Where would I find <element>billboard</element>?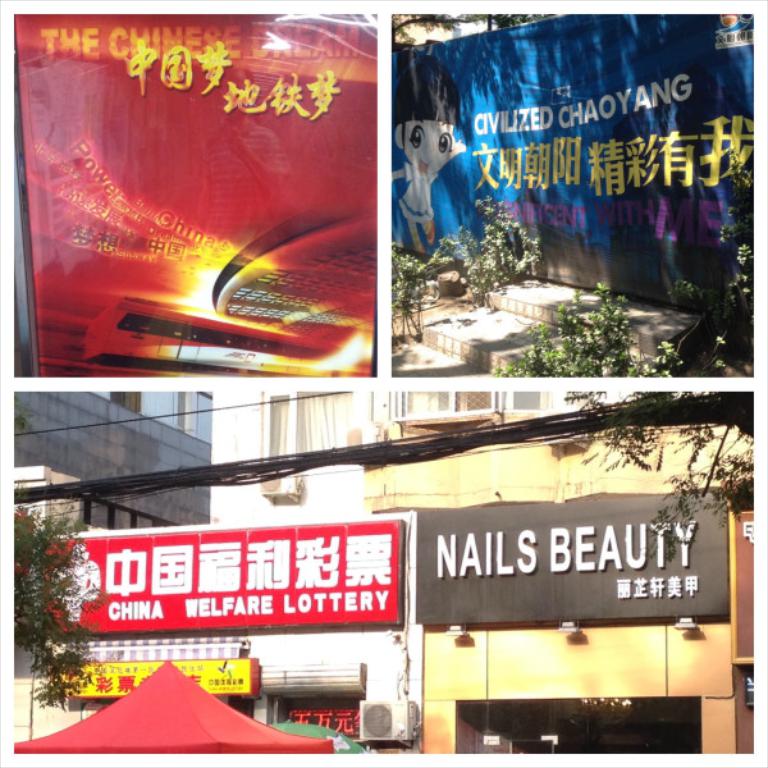
At (69,509,440,684).
